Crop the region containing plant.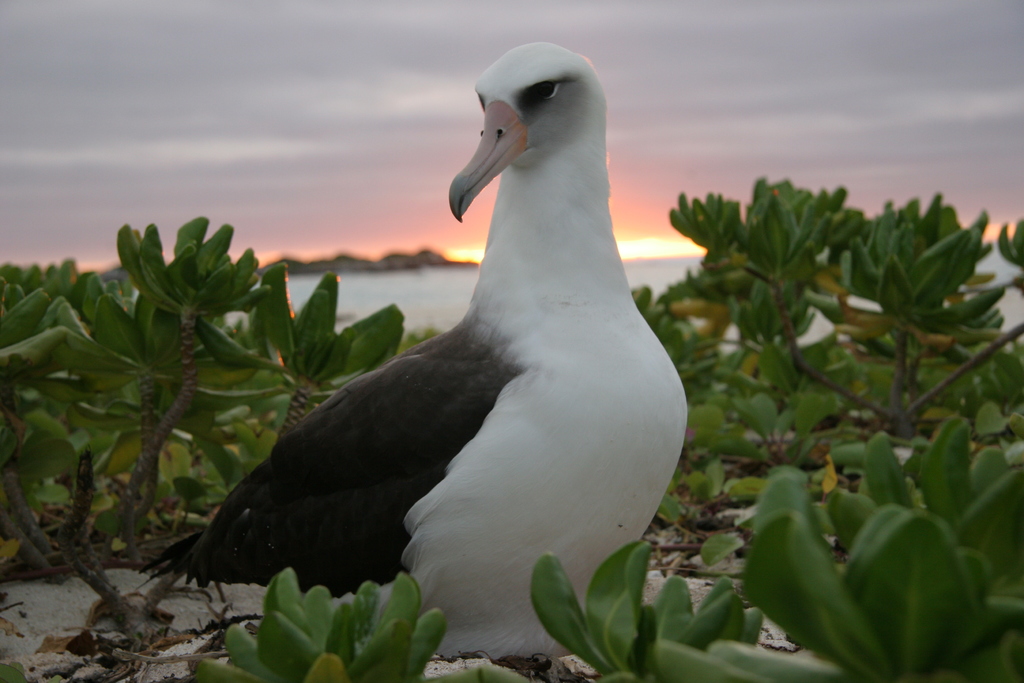
Crop region: Rect(6, 232, 94, 588).
